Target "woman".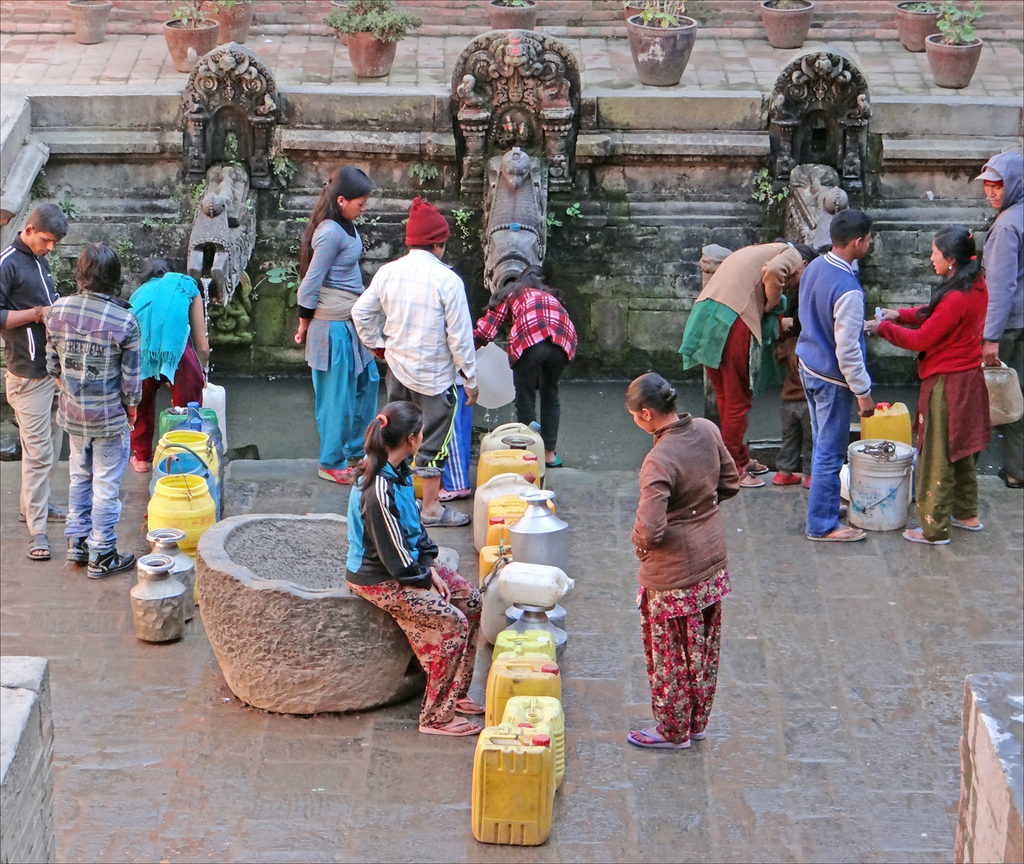
Target region: x1=860 y1=235 x2=990 y2=545.
